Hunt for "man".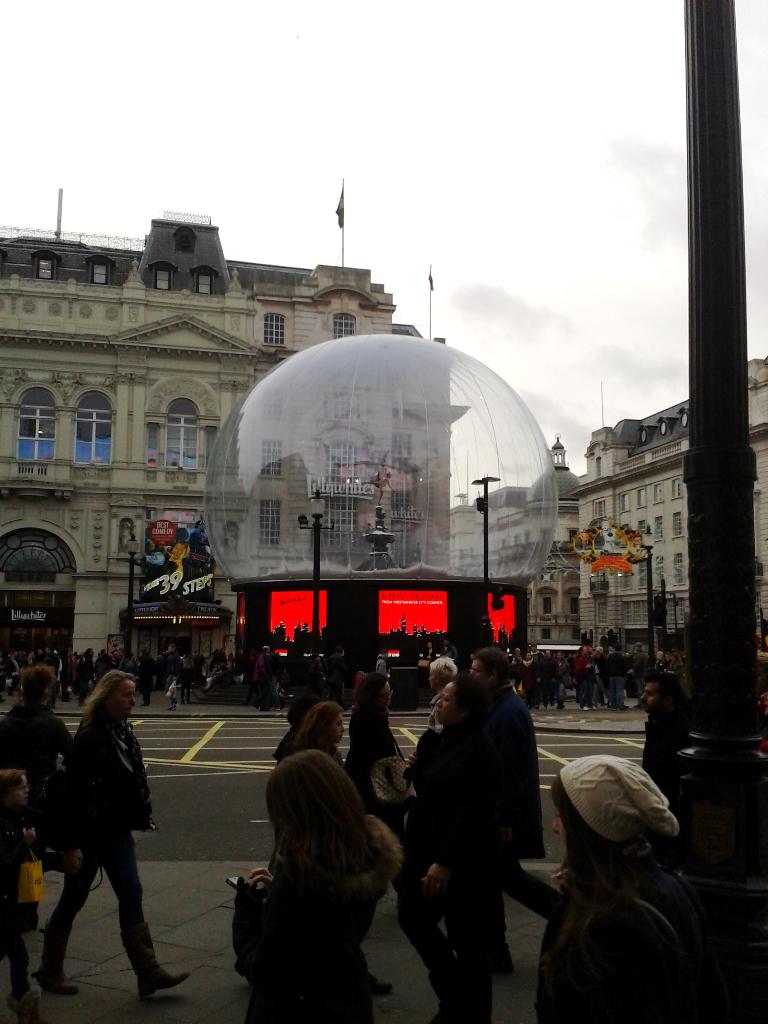
Hunted down at <region>249, 643, 275, 711</region>.
